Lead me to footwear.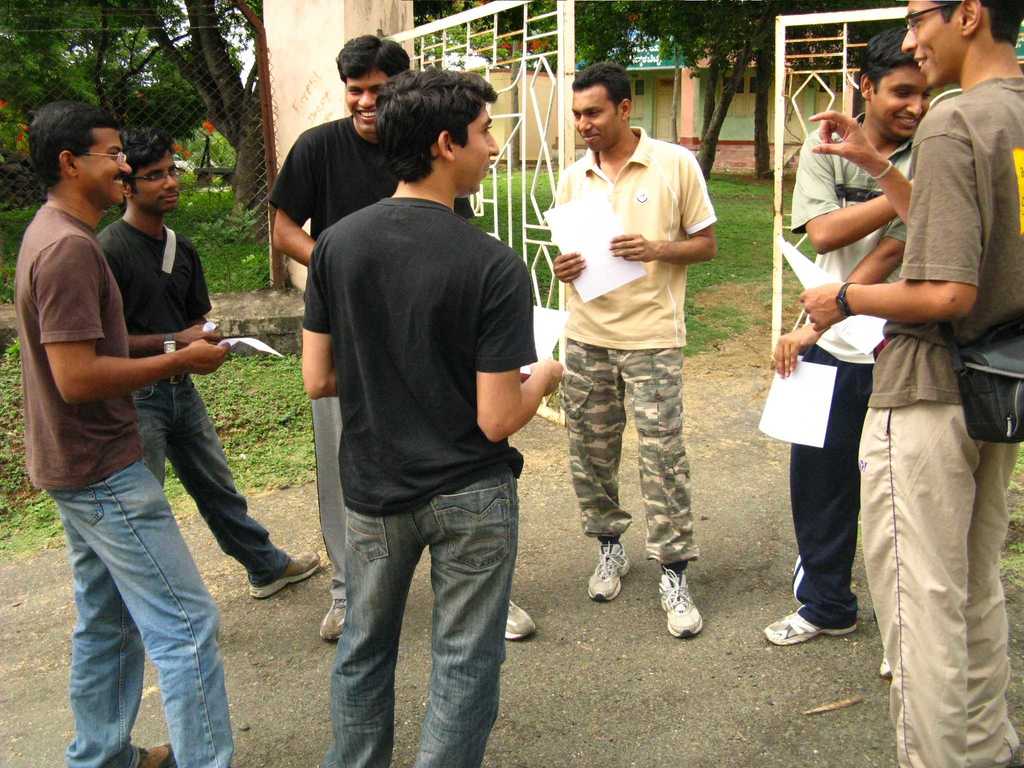
Lead to box(502, 596, 539, 642).
